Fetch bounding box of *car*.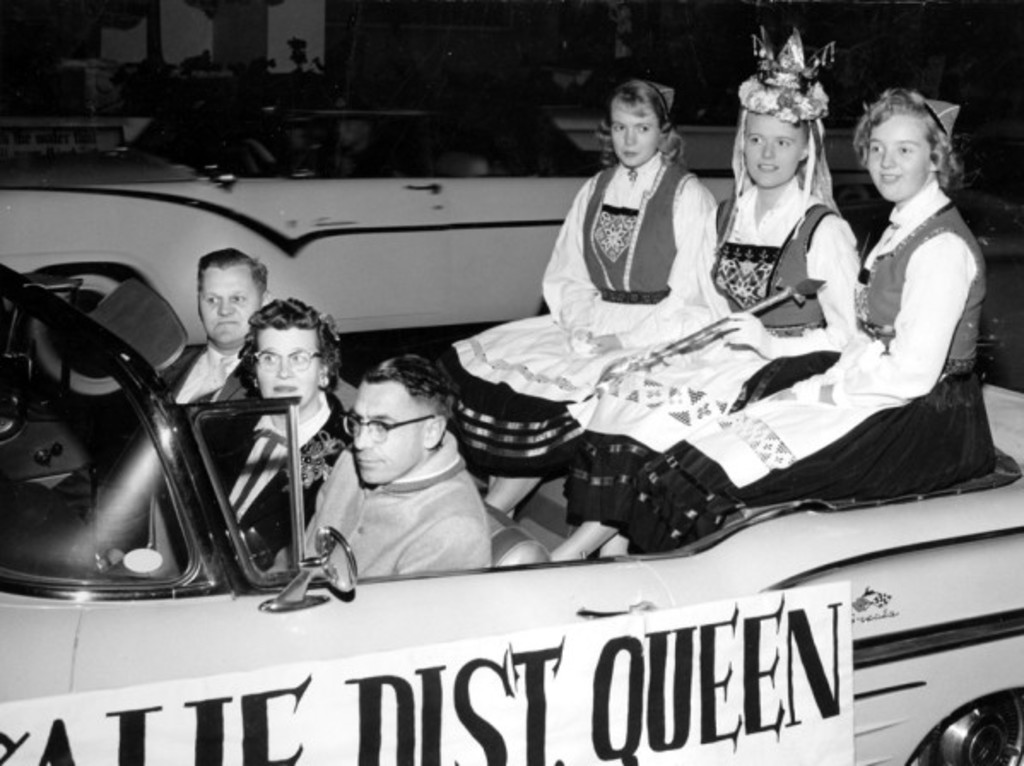
Bbox: 819:180:1022:390.
